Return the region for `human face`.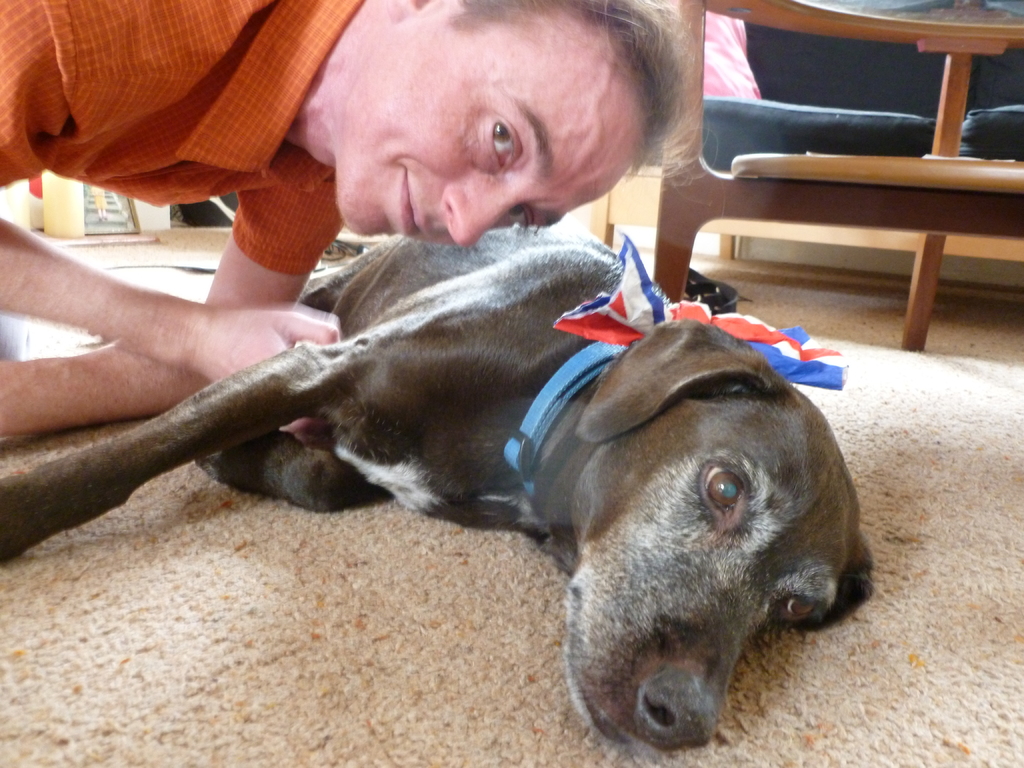
Rect(340, 3, 649, 254).
